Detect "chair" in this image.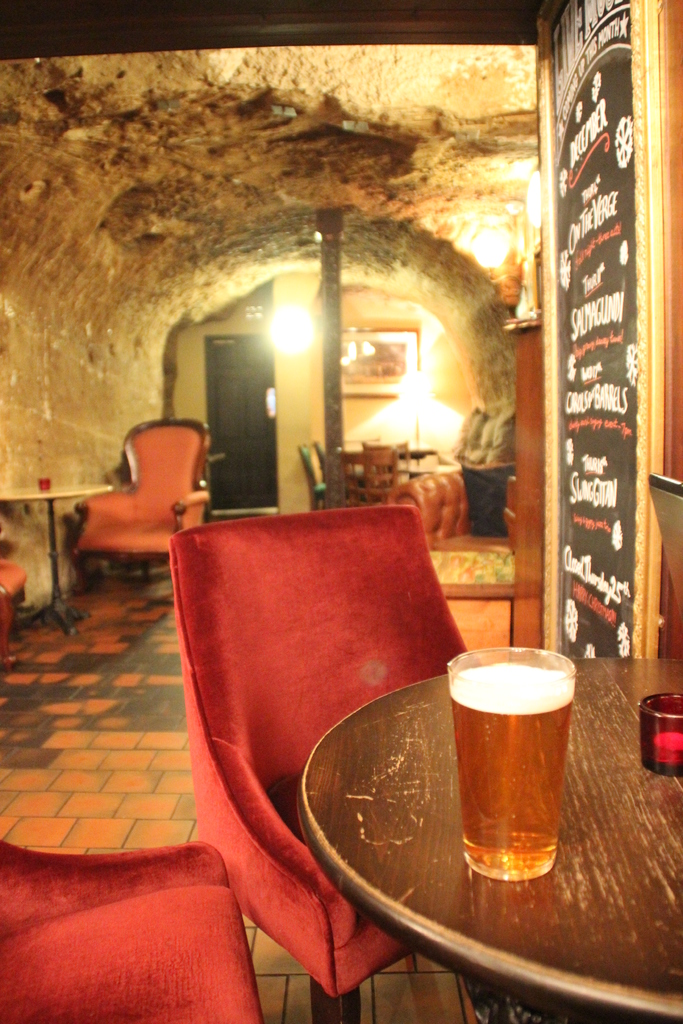
Detection: bbox(366, 440, 408, 488).
